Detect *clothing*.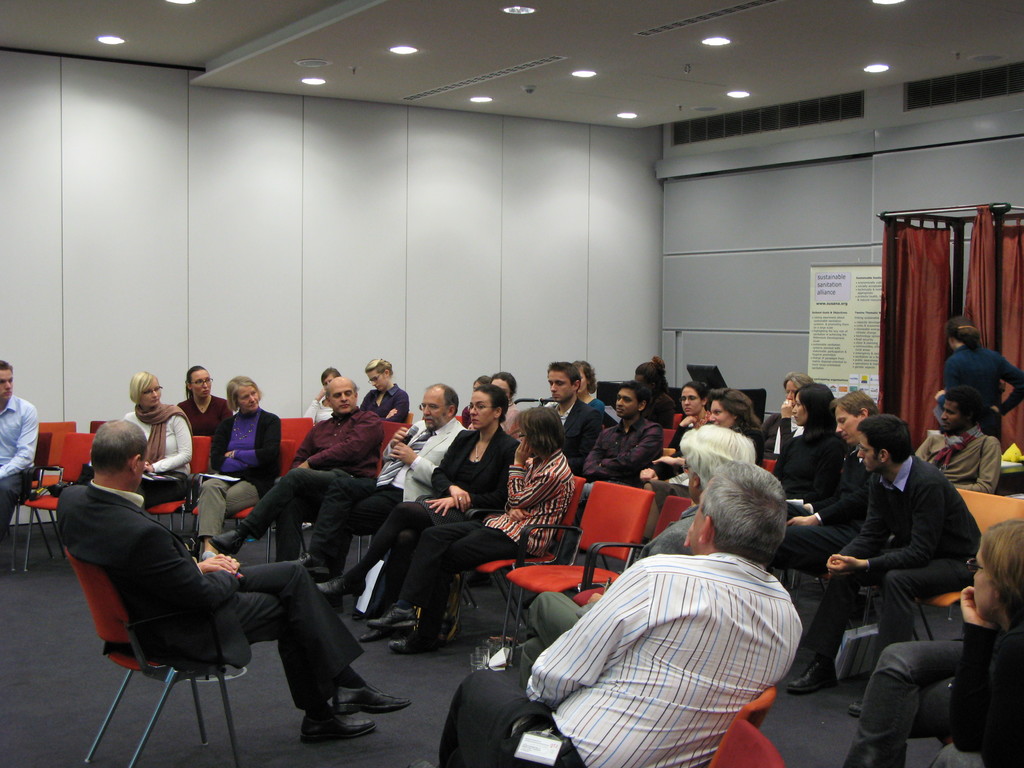
Detected at (668,422,700,456).
